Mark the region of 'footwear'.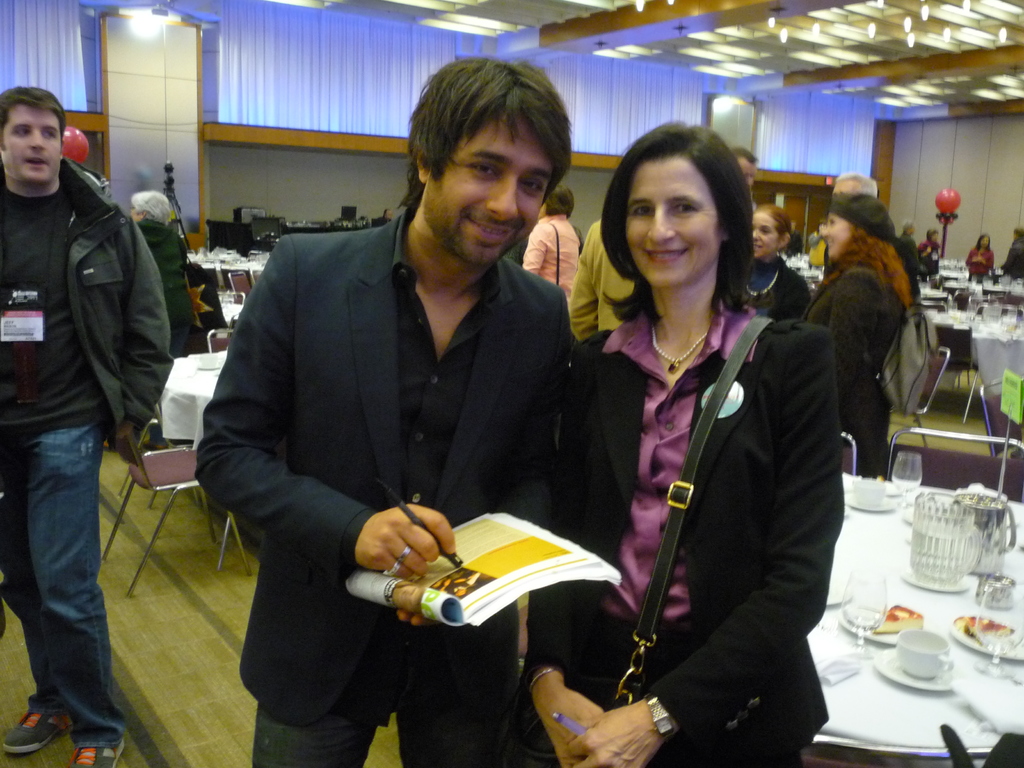
Region: BBox(1, 706, 73, 751).
